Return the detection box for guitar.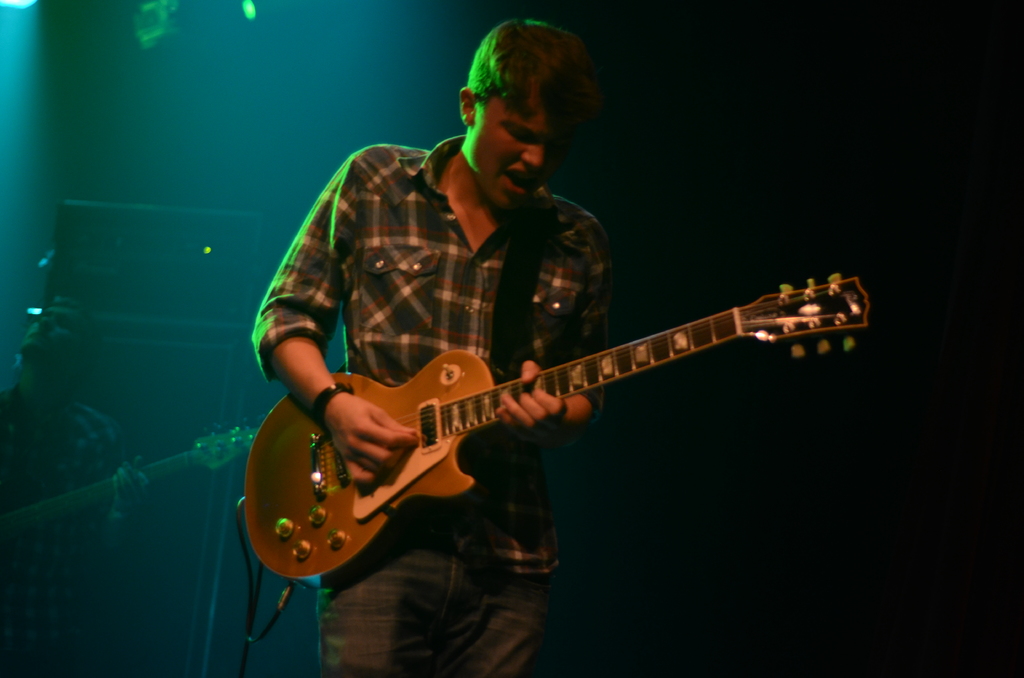
bbox=[243, 325, 872, 579].
